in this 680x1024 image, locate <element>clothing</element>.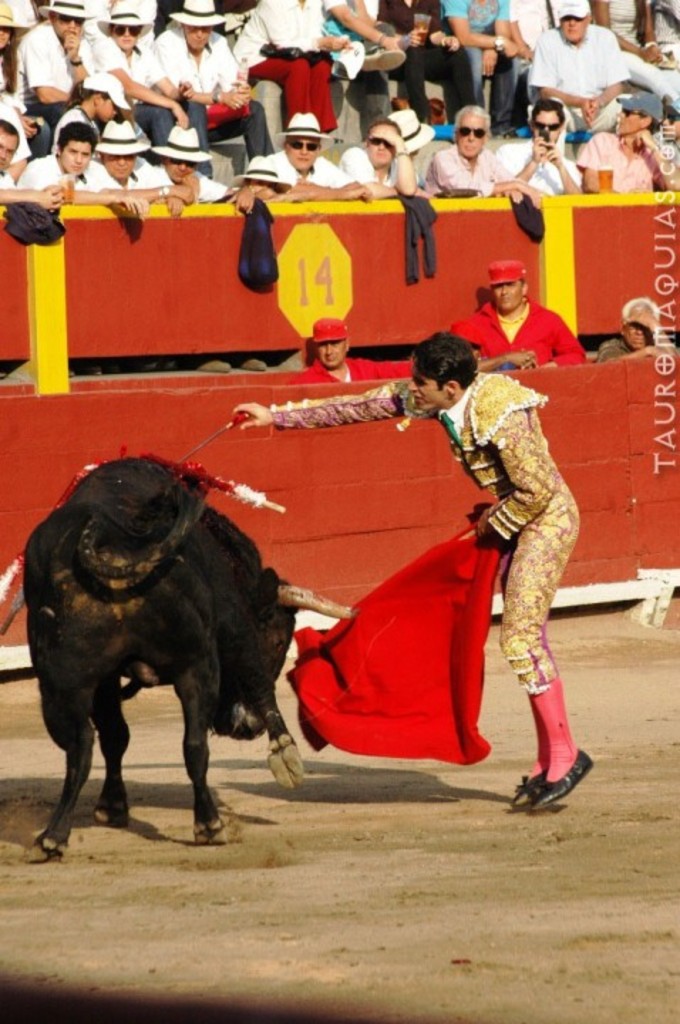
Bounding box: x1=479 y1=292 x2=588 y2=361.
